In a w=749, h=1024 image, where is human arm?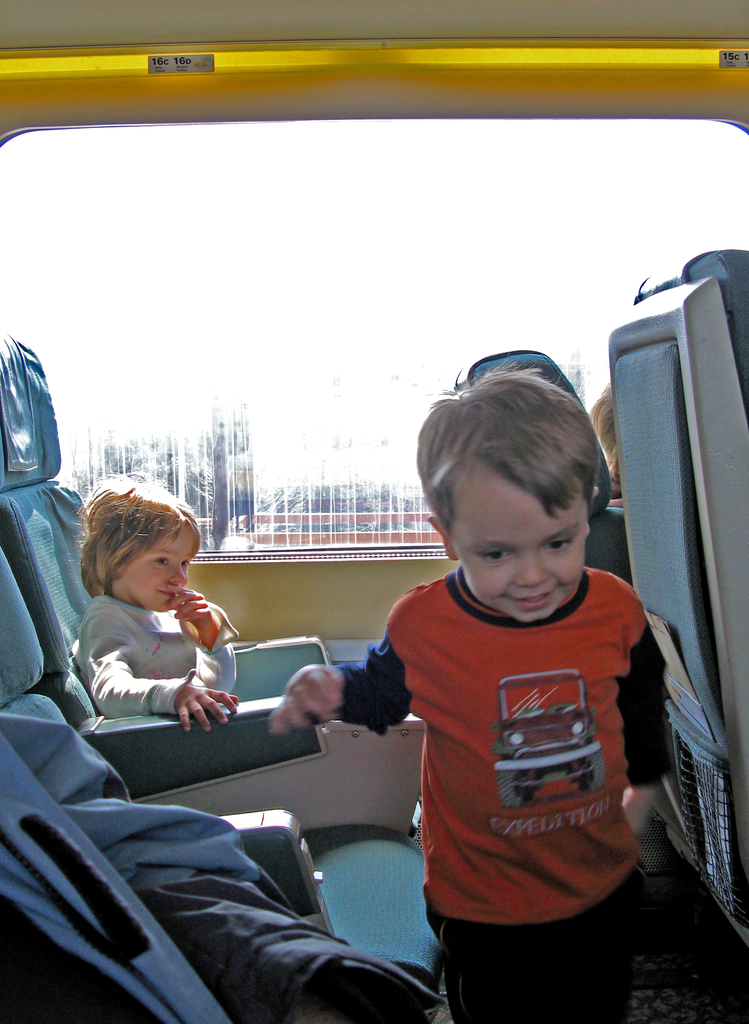
left=163, top=579, right=238, bottom=701.
